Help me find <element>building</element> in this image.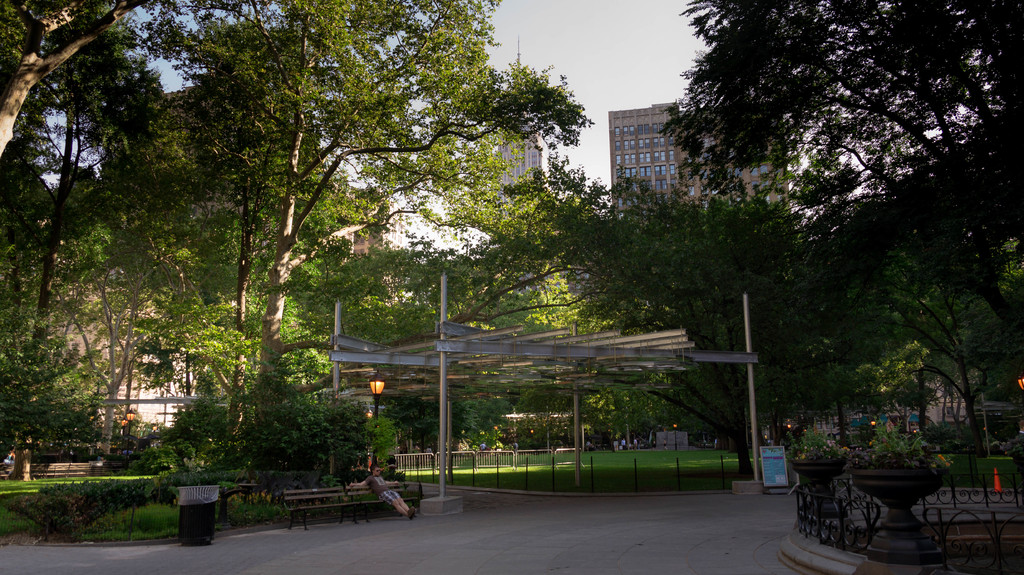
Found it: 609/102/792/212.
